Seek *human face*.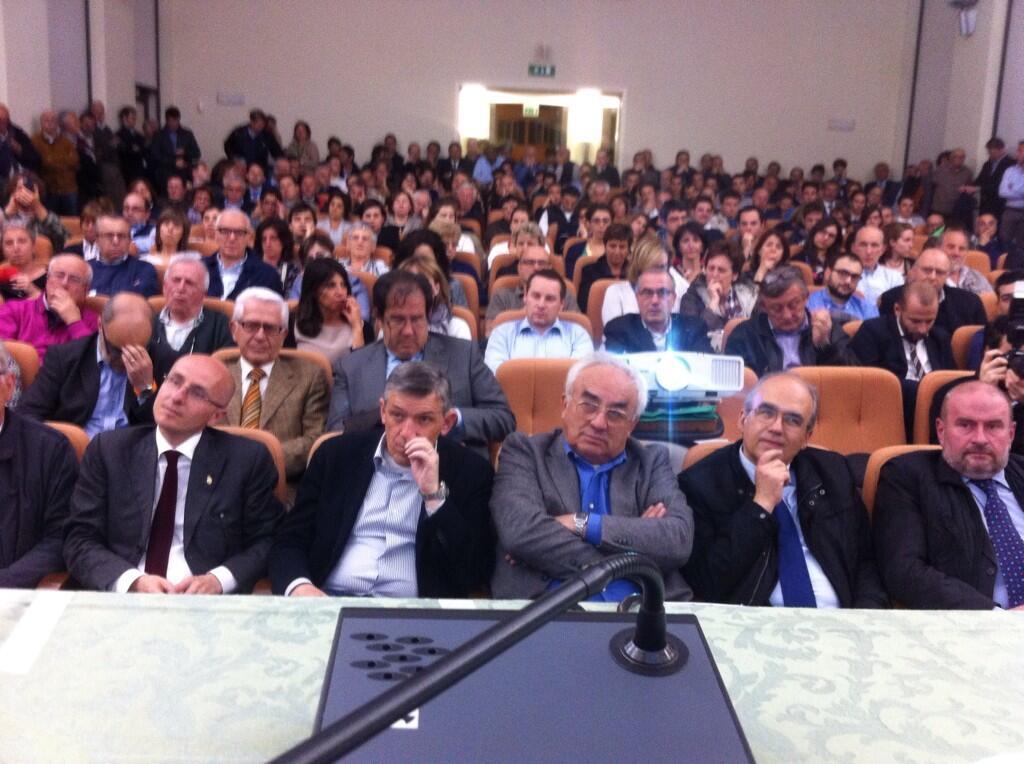
pyautogui.locateOnScreen(261, 224, 287, 259).
